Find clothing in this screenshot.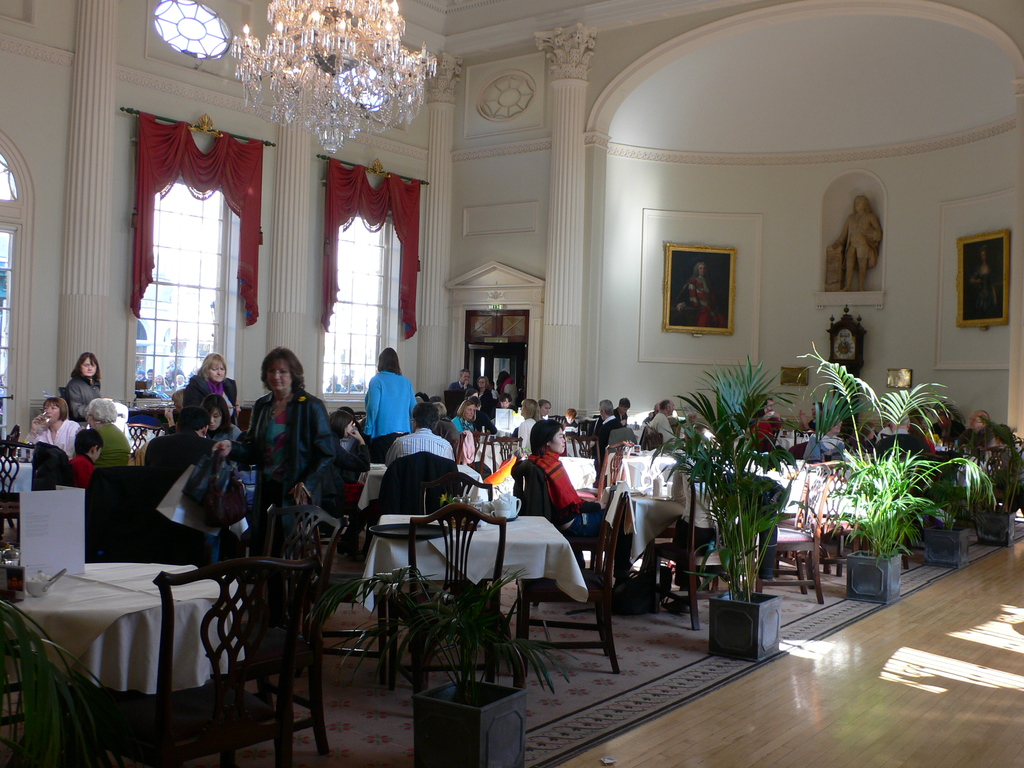
The bounding box for clothing is [x1=615, y1=408, x2=631, y2=428].
